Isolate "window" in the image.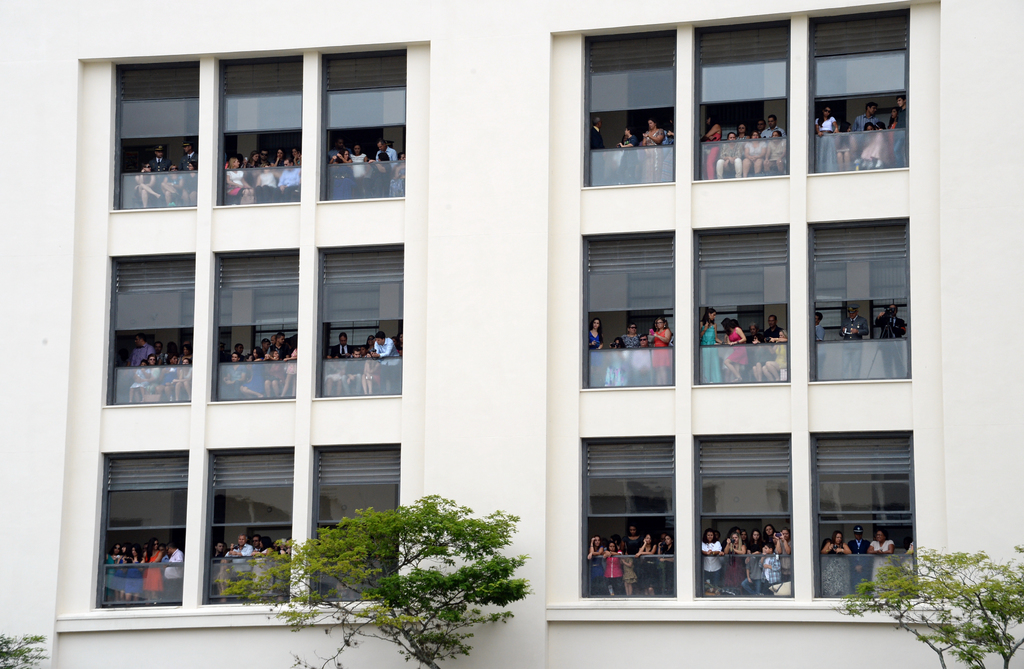
Isolated region: {"x1": 310, "y1": 445, "x2": 398, "y2": 603}.
